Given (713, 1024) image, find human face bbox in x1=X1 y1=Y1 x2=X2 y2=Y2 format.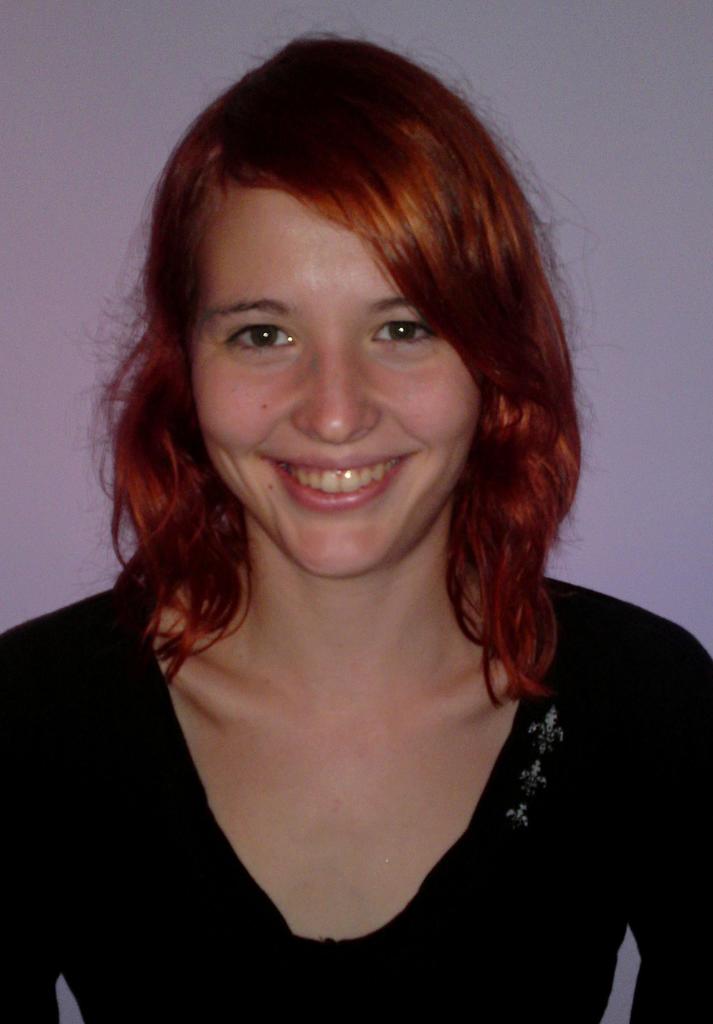
x1=195 y1=189 x2=478 y2=581.
